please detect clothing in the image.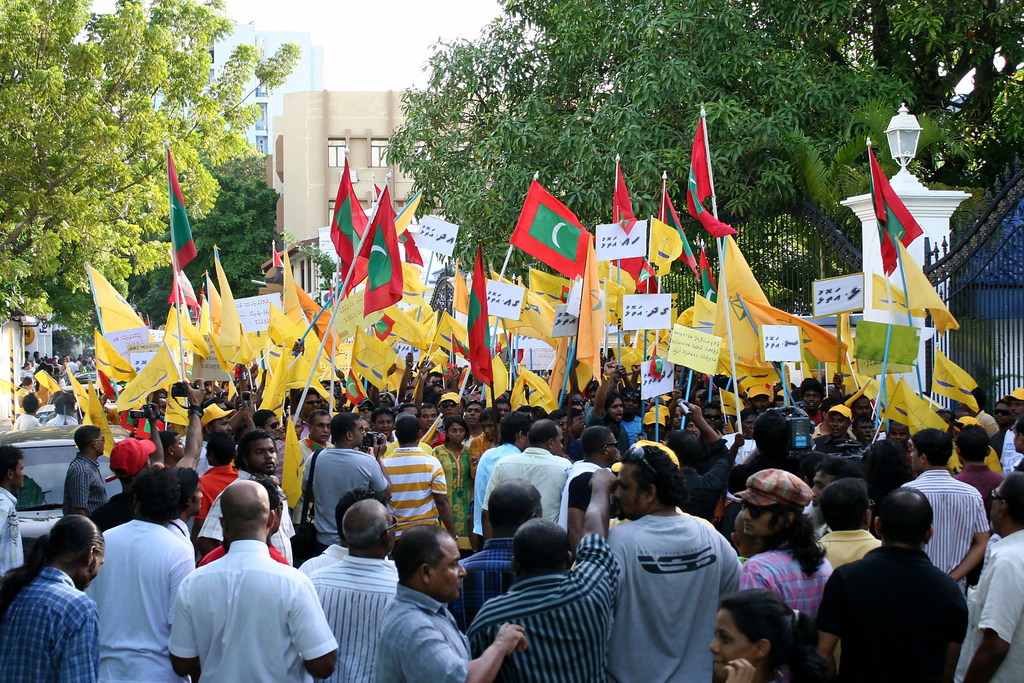
<box>467,539,506,615</box>.
